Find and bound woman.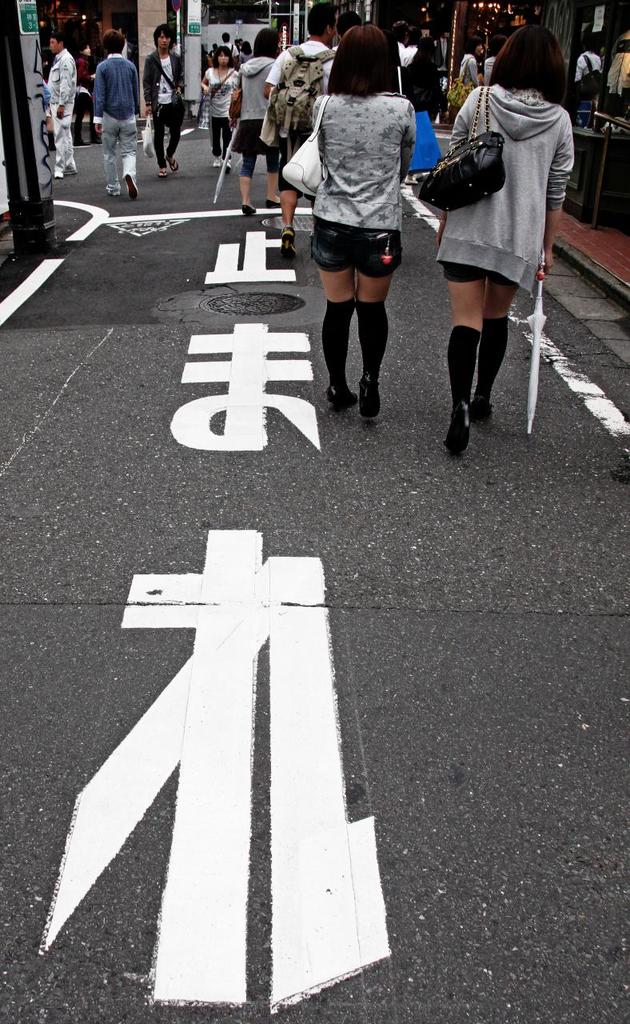
Bound: box=[198, 46, 241, 170].
